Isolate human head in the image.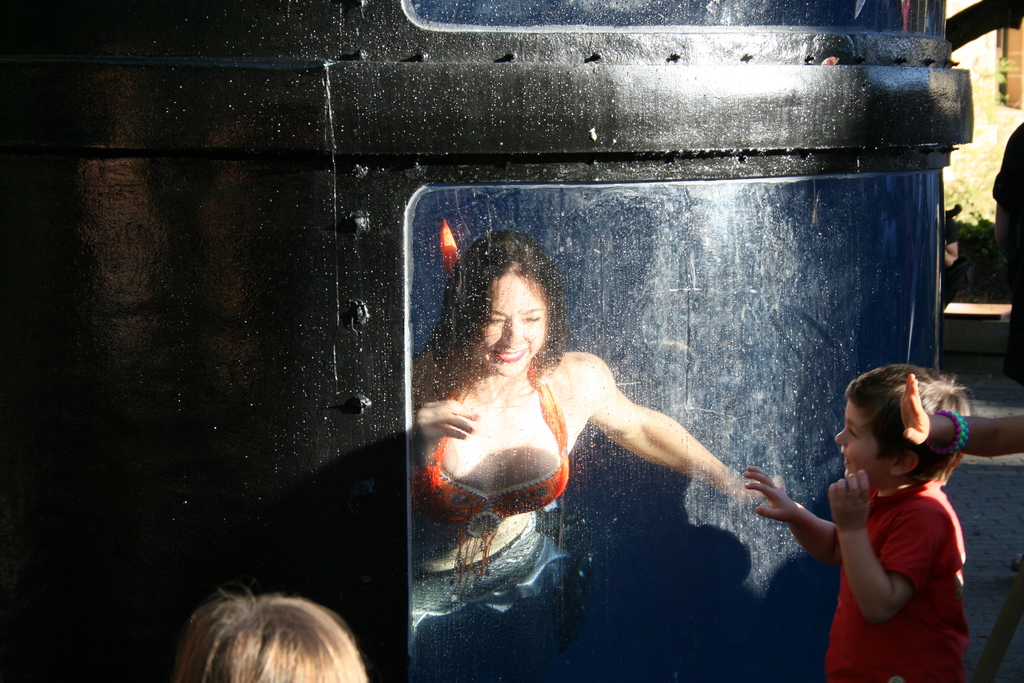
Isolated region: region(838, 365, 972, 487).
